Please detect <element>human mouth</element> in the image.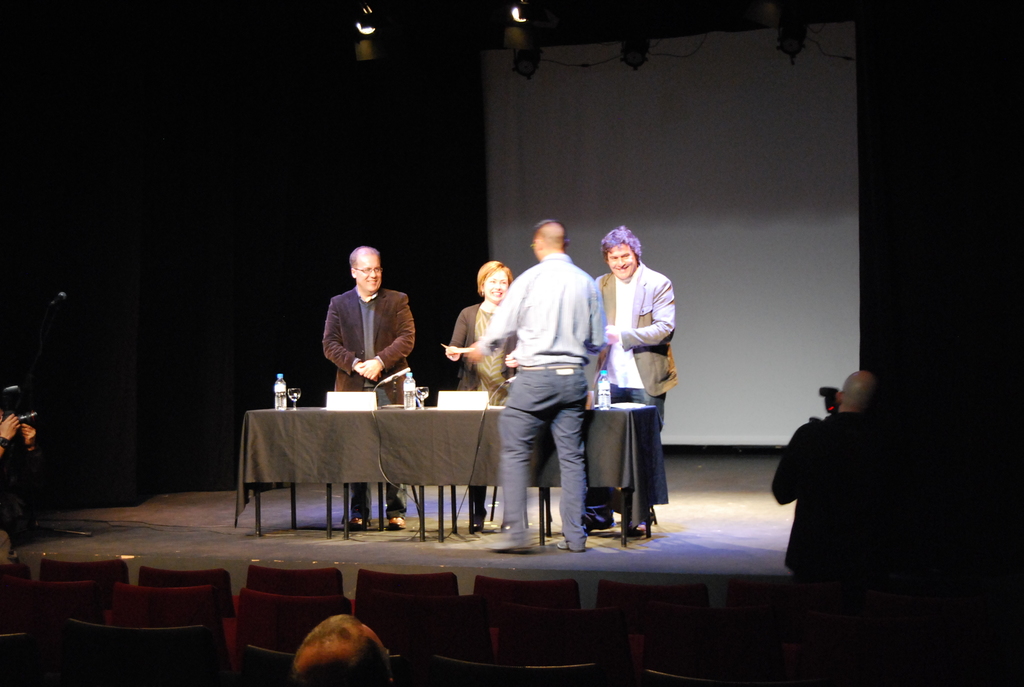
365 278 378 286.
